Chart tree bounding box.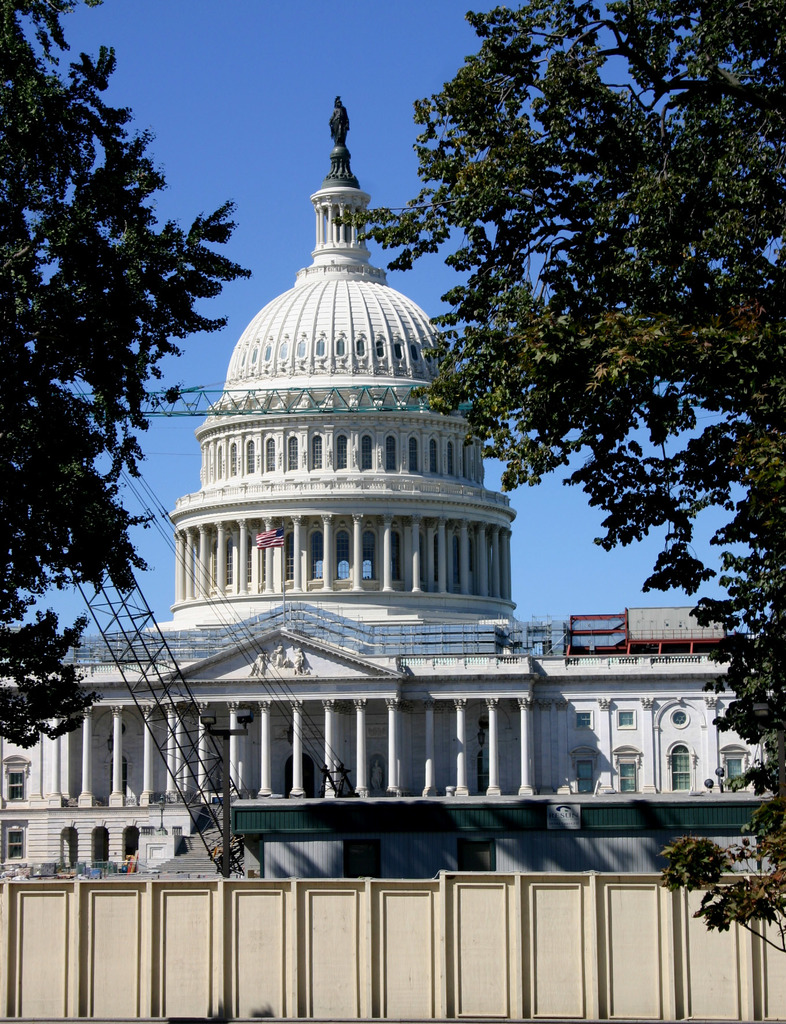
Charted: (left=328, top=0, right=785, bottom=961).
